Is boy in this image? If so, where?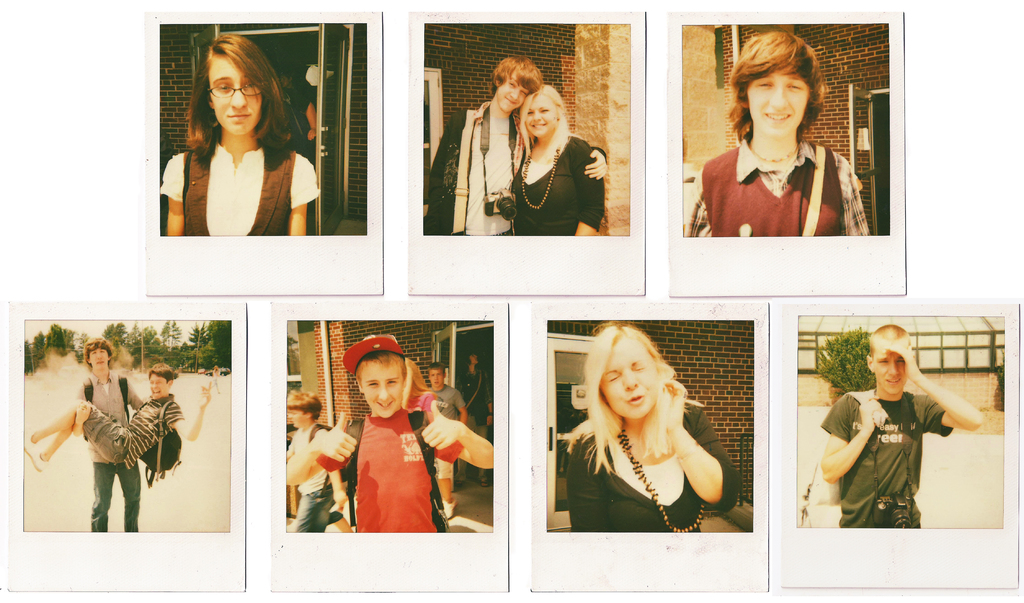
Yes, at (left=686, top=31, right=871, bottom=237).
